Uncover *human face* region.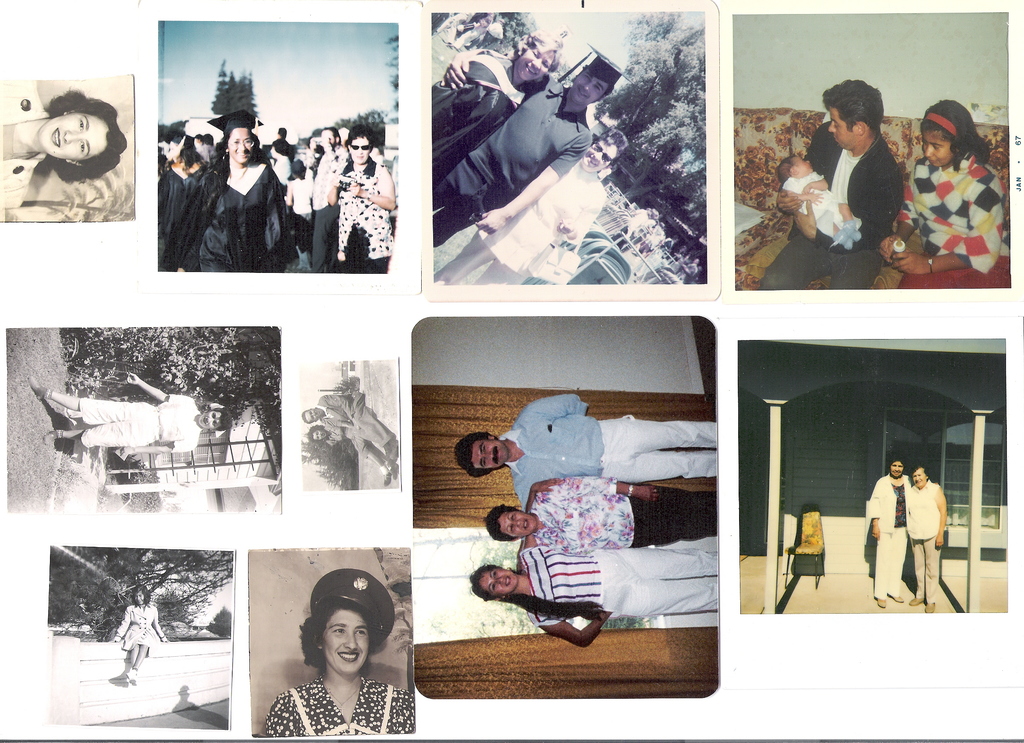
Uncovered: (135,591,144,605).
